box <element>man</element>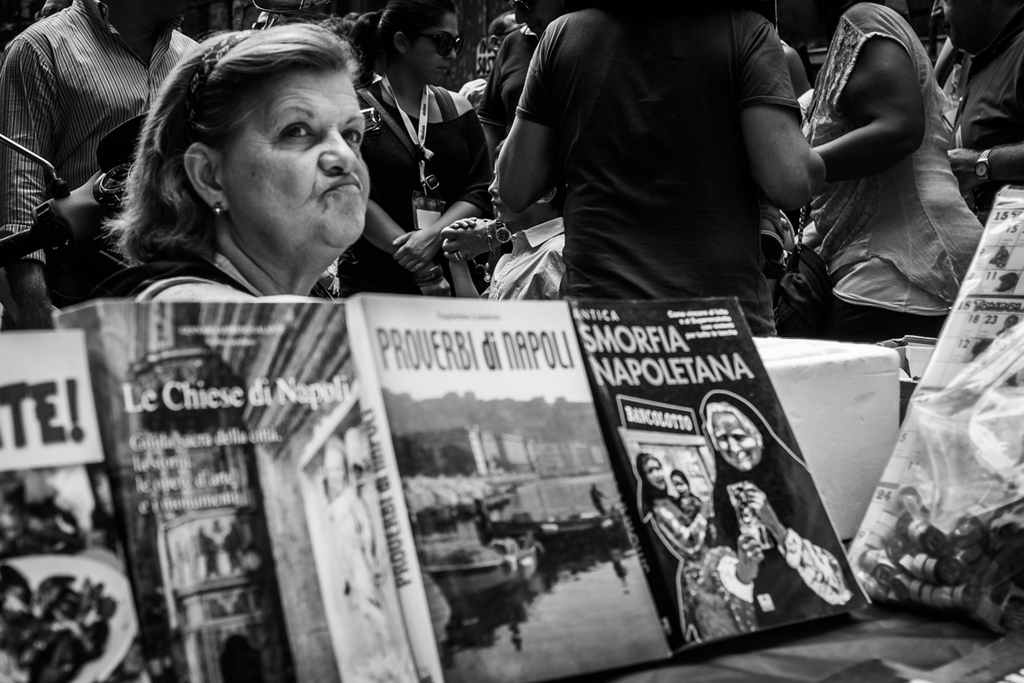
(left=0, top=0, right=211, bottom=342)
